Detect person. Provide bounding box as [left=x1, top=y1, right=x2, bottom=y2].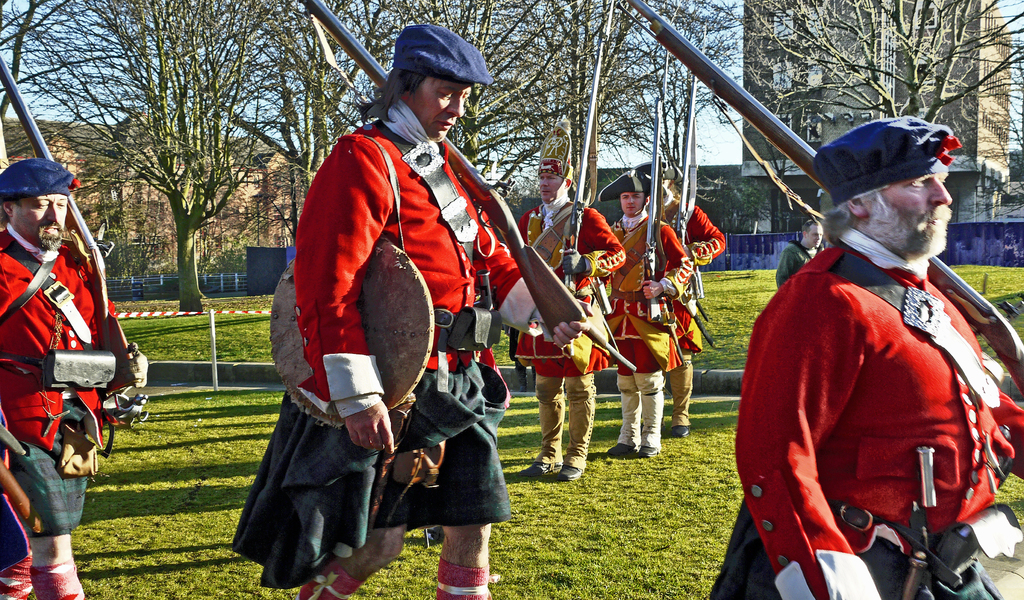
[left=0, top=170, right=151, bottom=599].
